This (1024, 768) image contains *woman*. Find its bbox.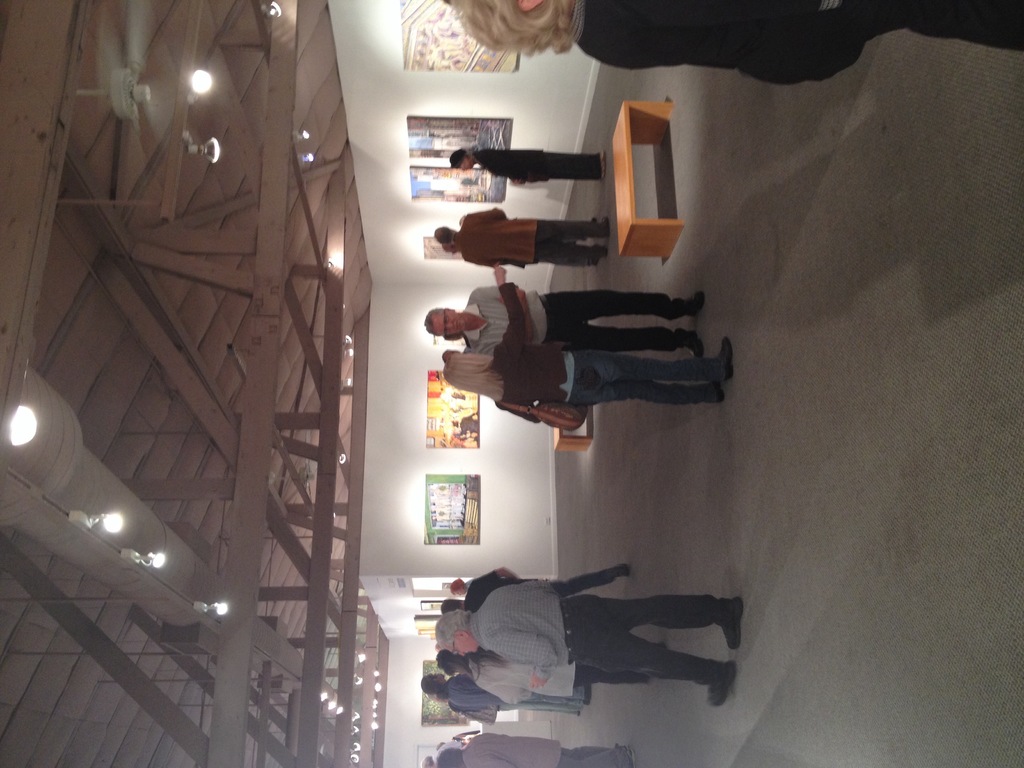
(x1=450, y1=0, x2=1023, y2=92).
